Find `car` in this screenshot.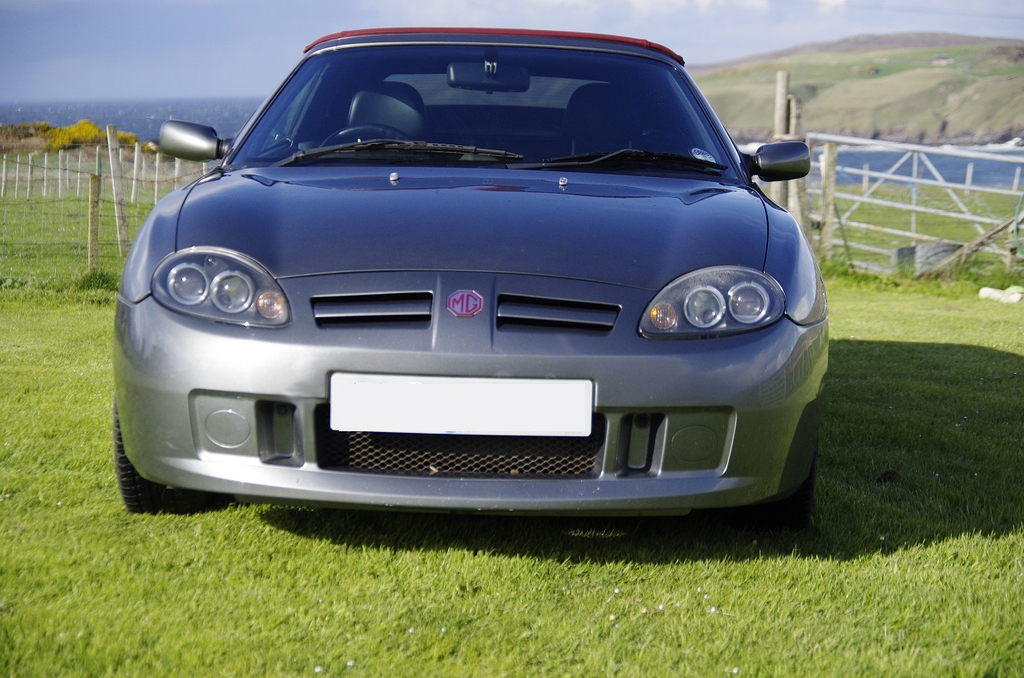
The bounding box for `car` is bbox=[112, 24, 835, 512].
